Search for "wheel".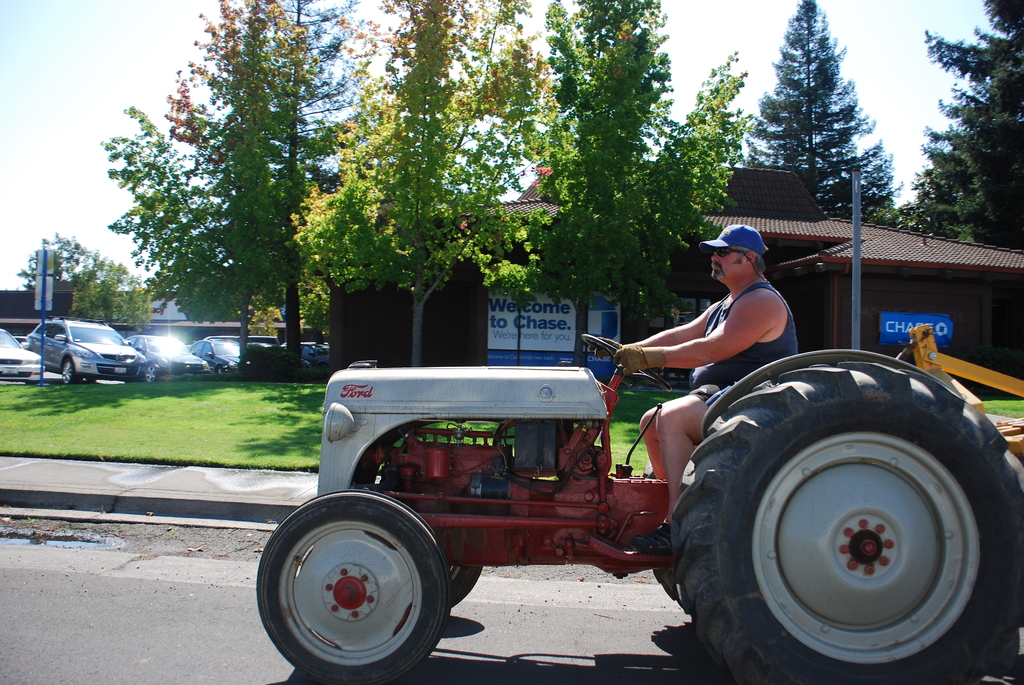
Found at box(145, 361, 159, 382).
